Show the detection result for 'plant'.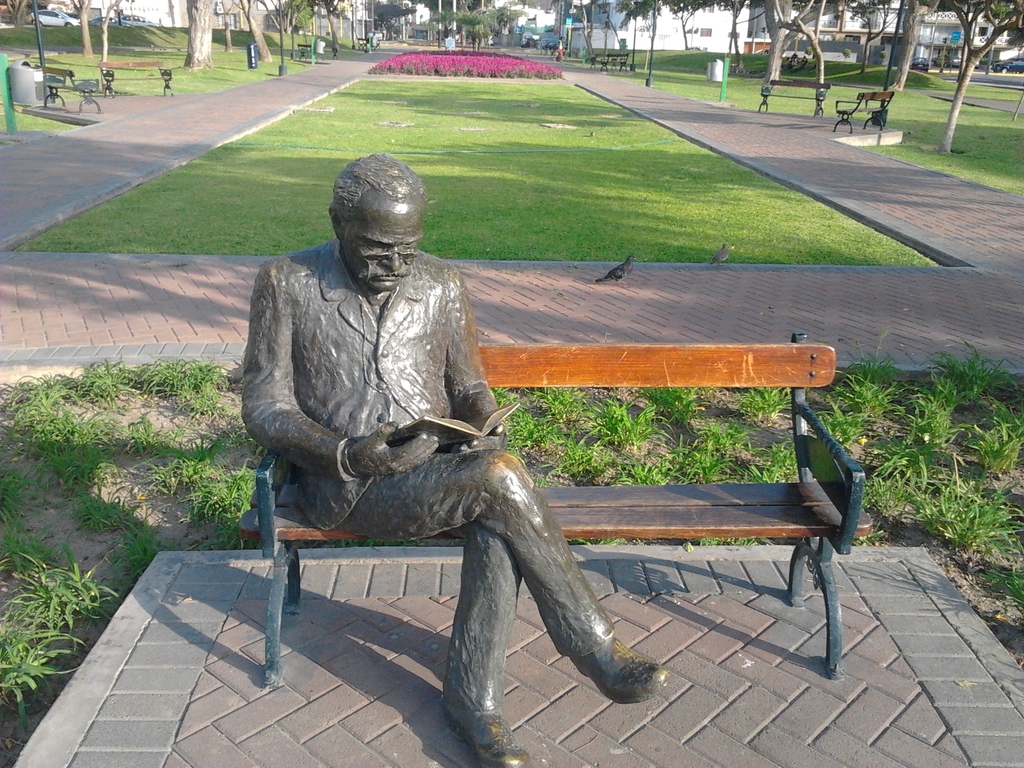
rect(113, 534, 176, 581).
